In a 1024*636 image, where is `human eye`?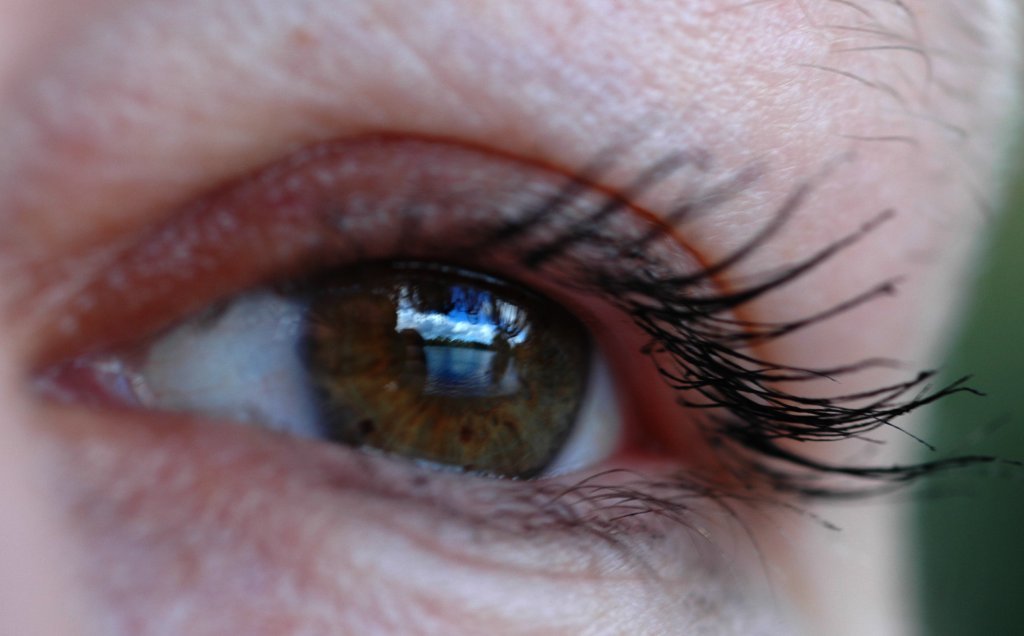
BBox(20, 116, 1016, 635).
